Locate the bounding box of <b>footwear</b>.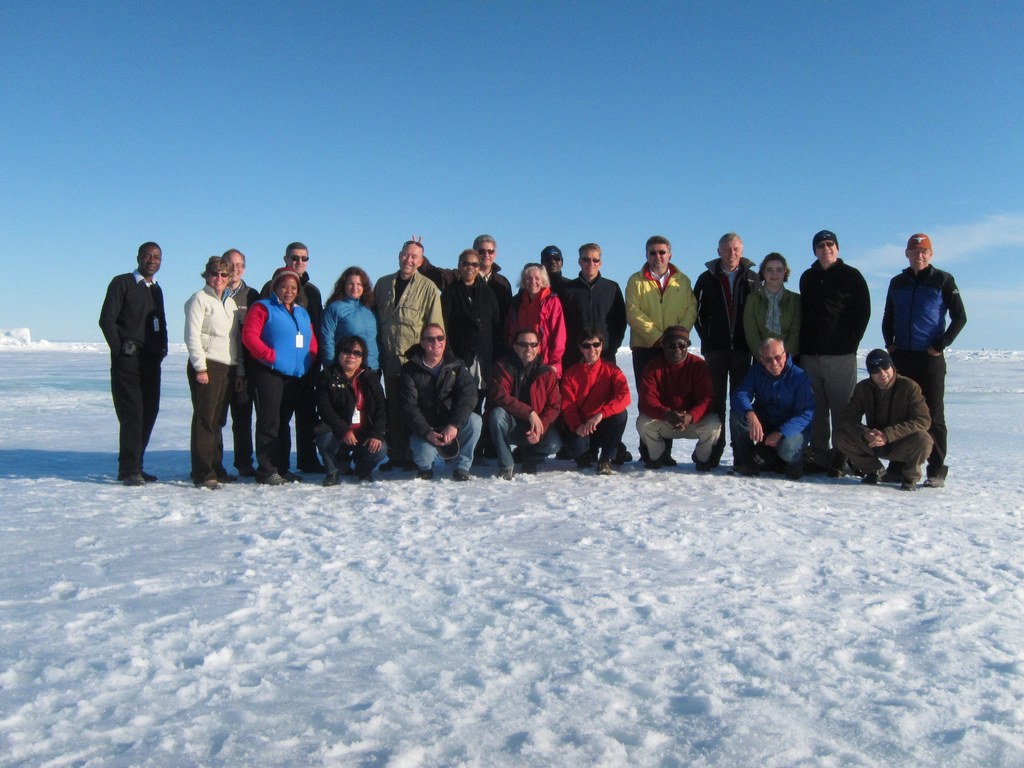
Bounding box: l=861, t=466, r=881, b=481.
